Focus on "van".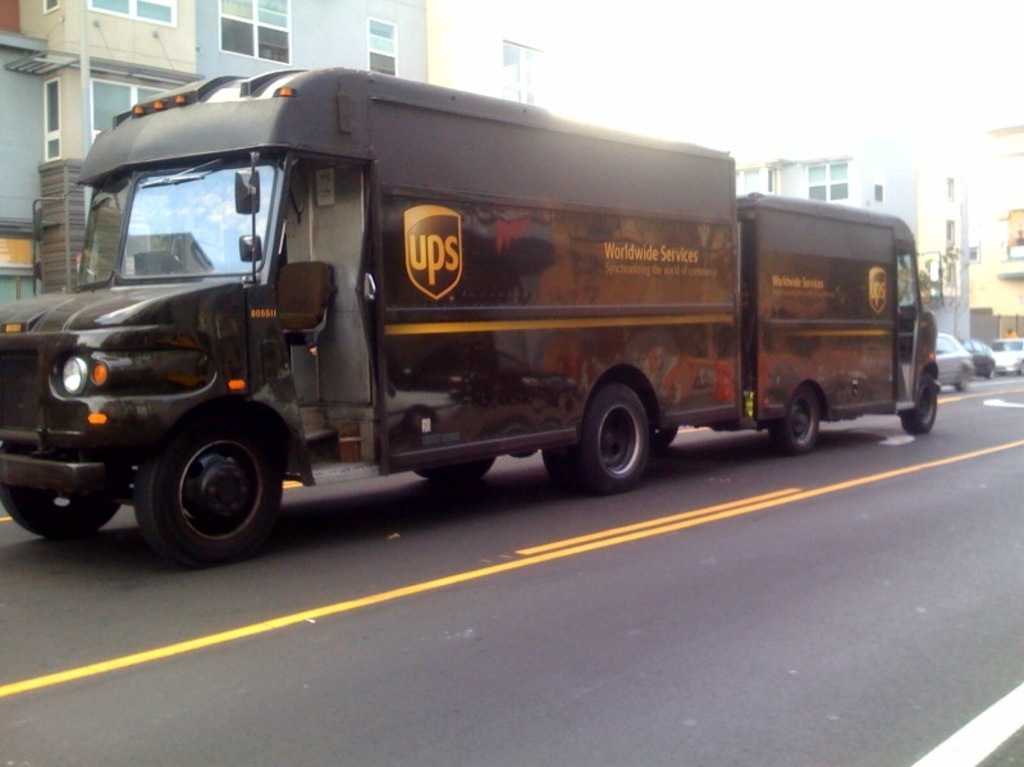
Focused at <bbox>704, 187, 946, 460</bbox>.
